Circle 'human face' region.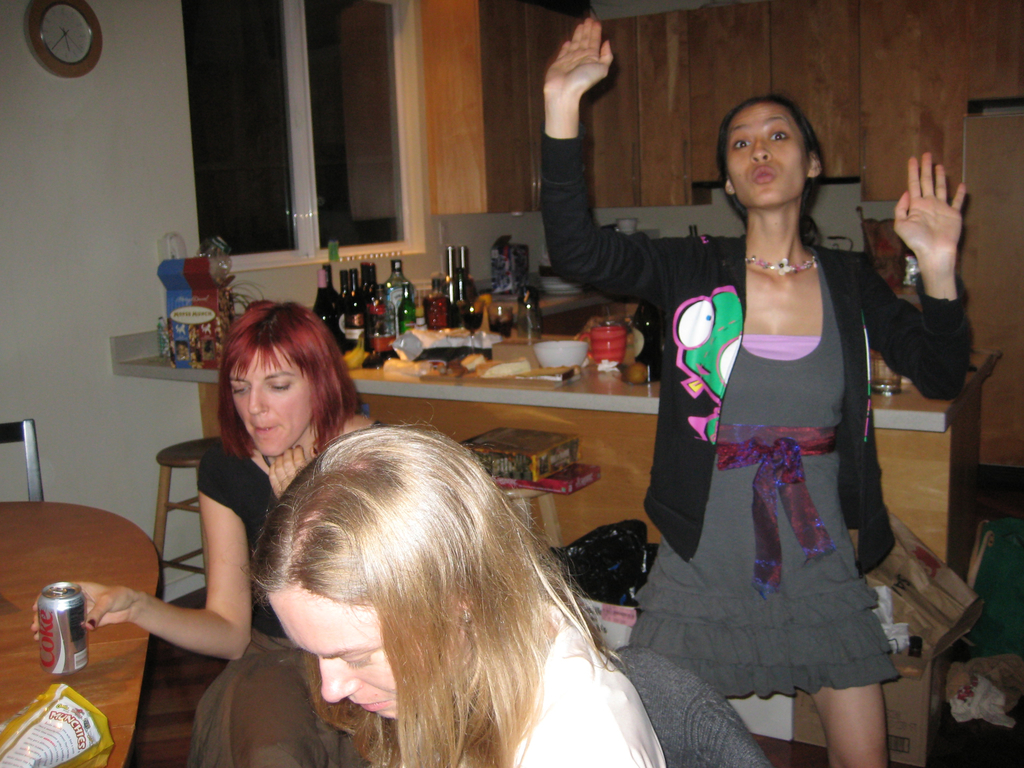
Region: locate(225, 344, 316, 455).
